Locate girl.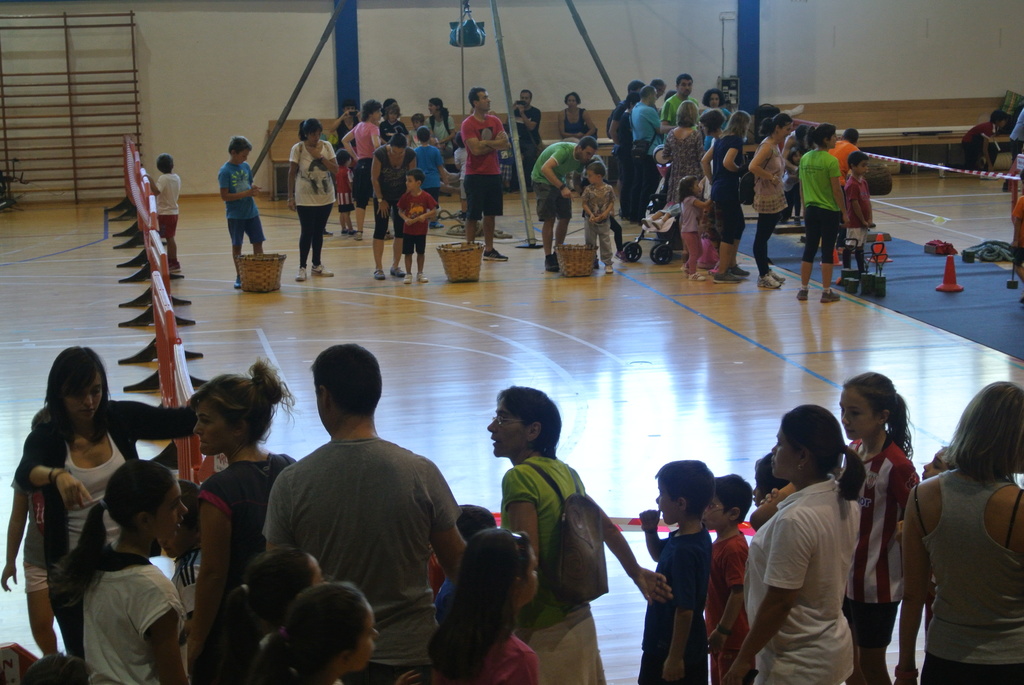
Bounding box: pyautogui.locateOnScreen(147, 152, 184, 271).
